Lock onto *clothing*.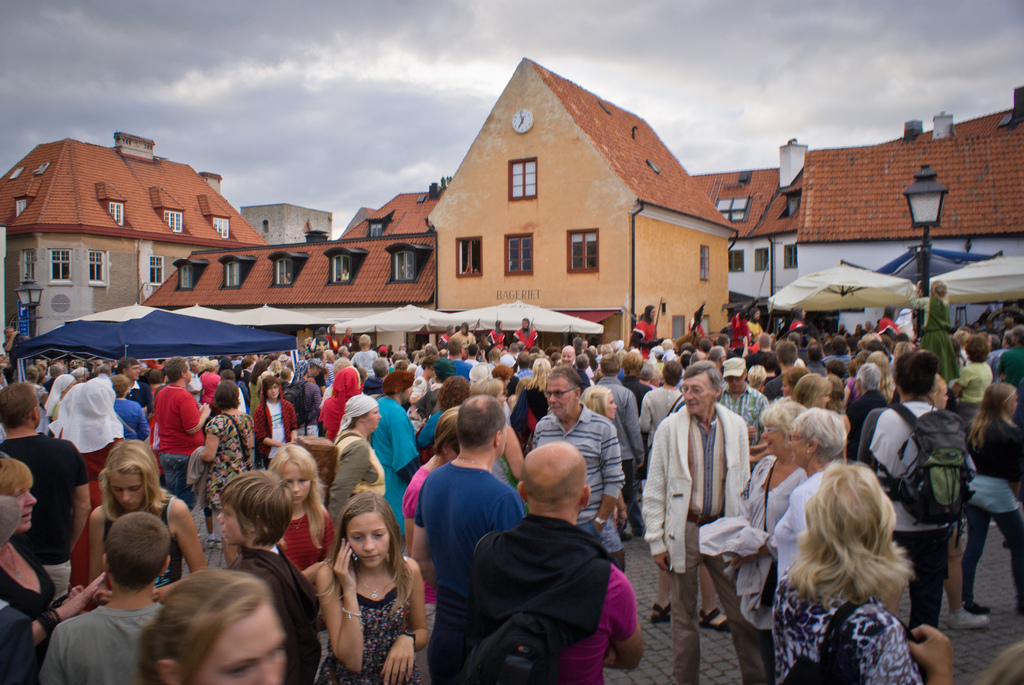
Locked: bbox=[515, 365, 534, 377].
